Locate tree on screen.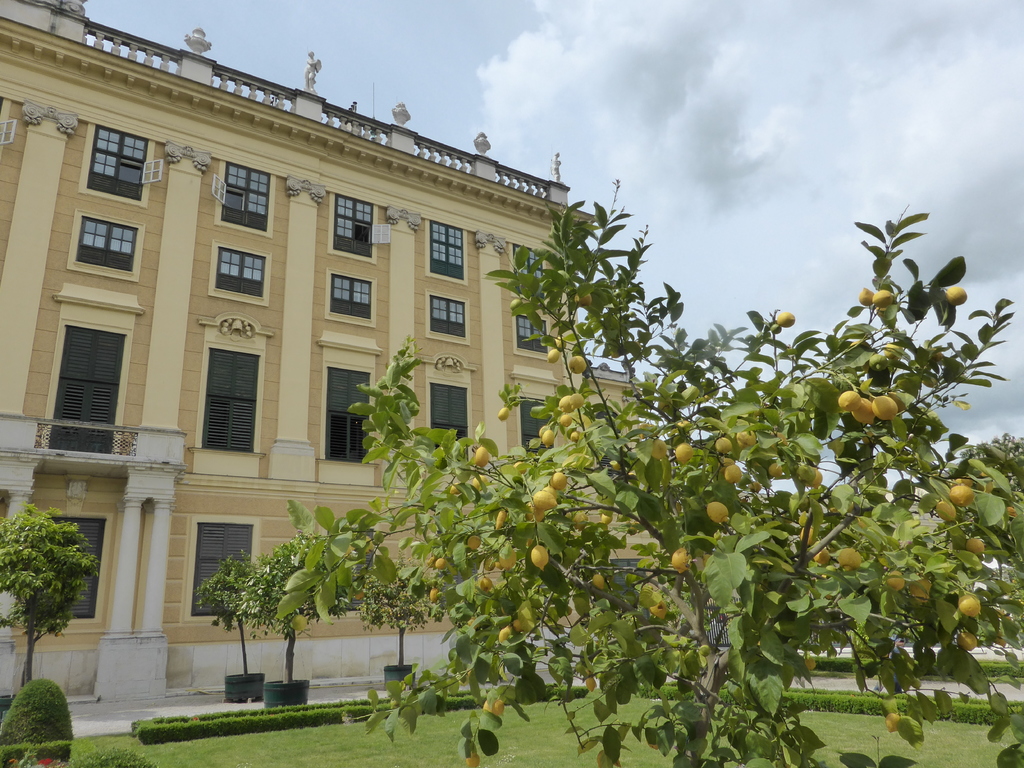
On screen at 280,180,1023,767.
